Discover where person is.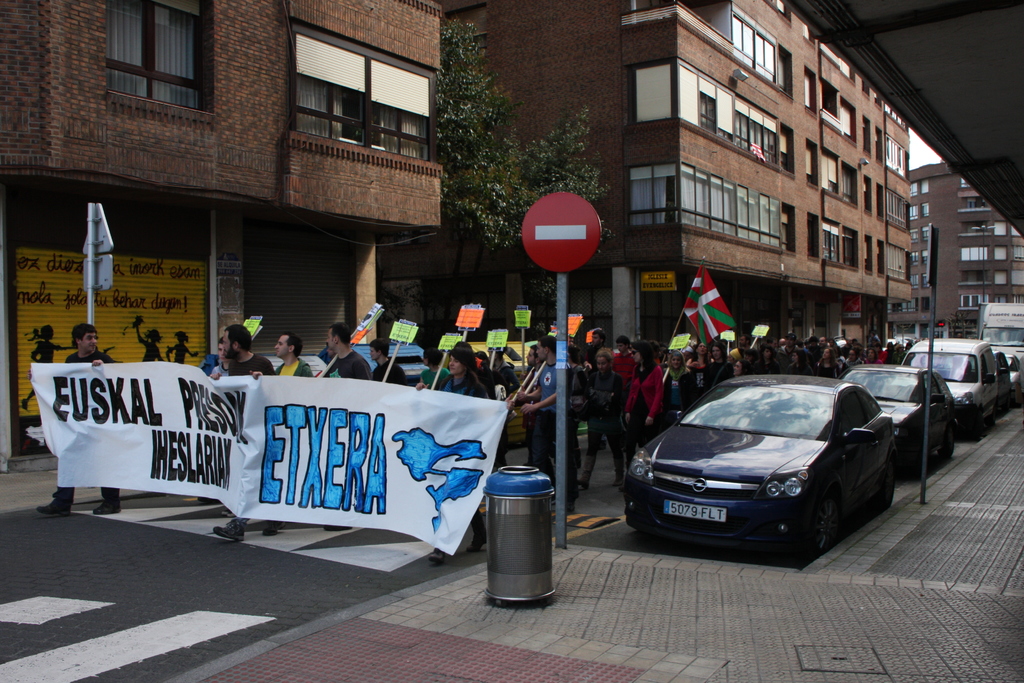
Discovered at bbox=(744, 349, 756, 364).
